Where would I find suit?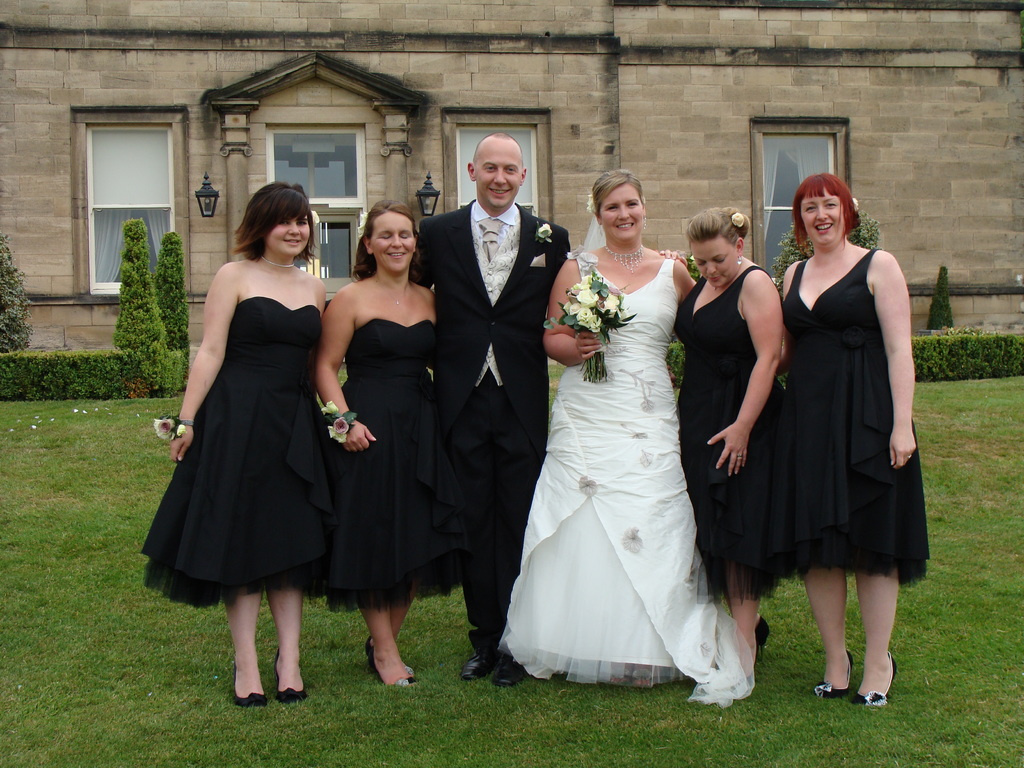
At bbox=(426, 132, 561, 600).
